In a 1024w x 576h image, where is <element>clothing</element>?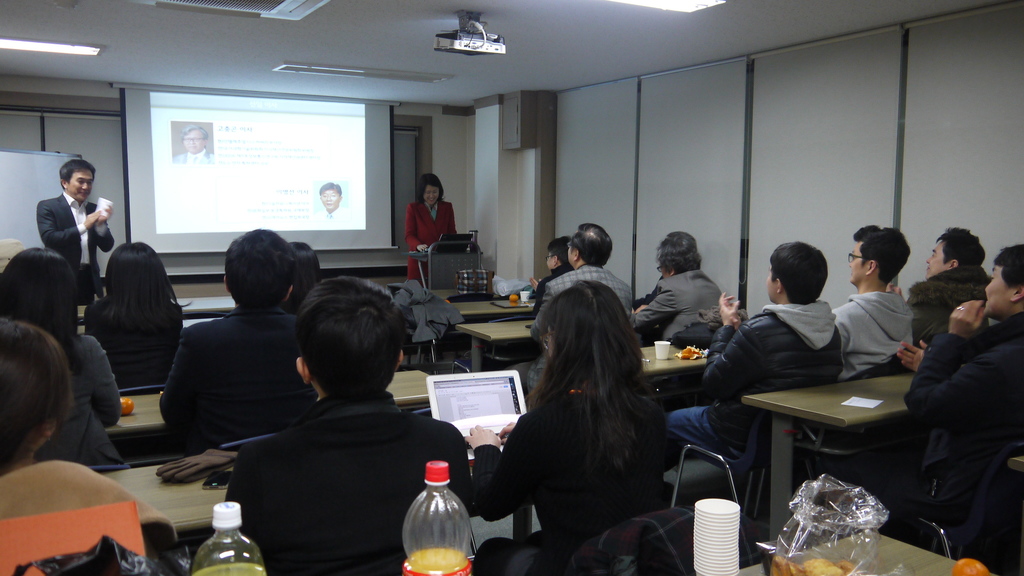
x1=473, y1=384, x2=669, y2=575.
